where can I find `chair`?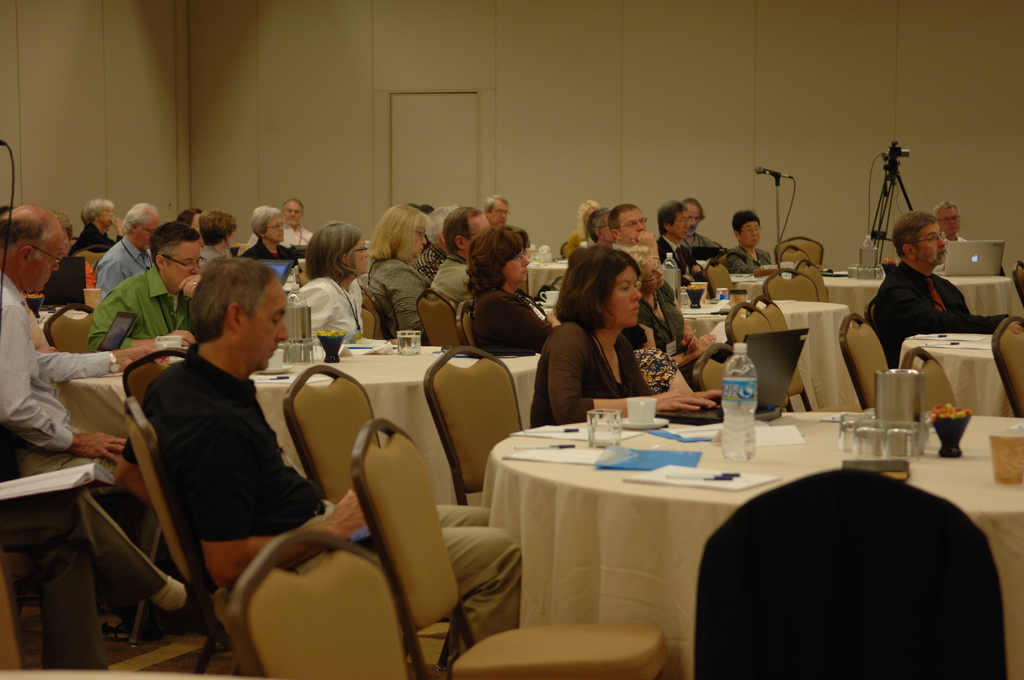
You can find it at crop(418, 286, 465, 364).
